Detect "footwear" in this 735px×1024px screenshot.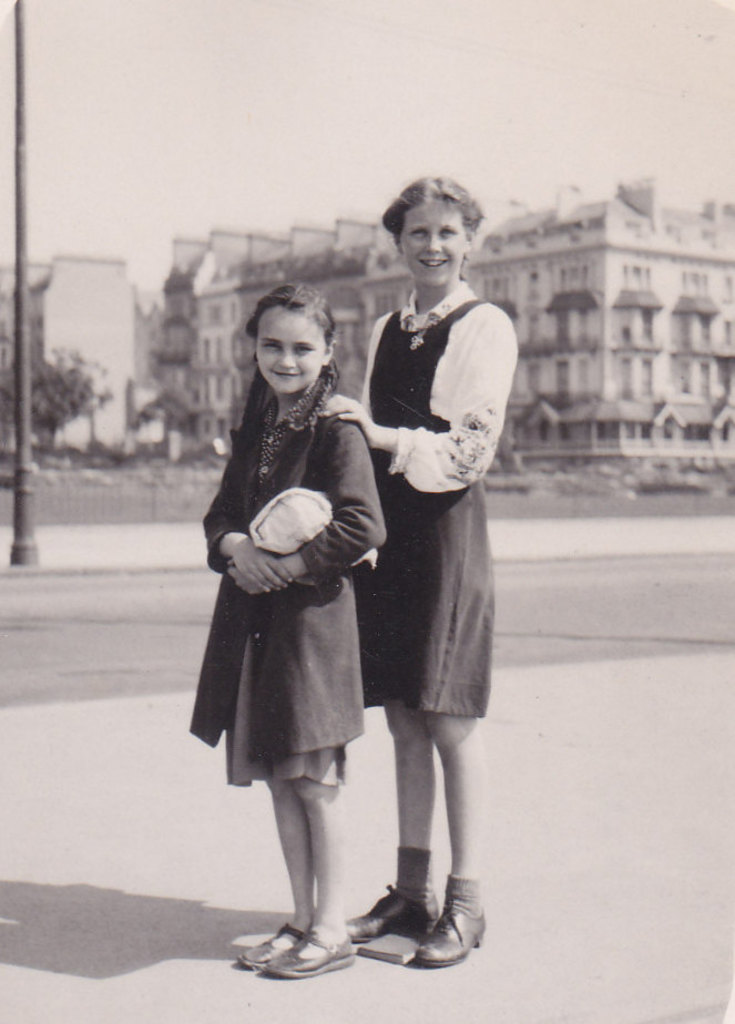
Detection: locate(346, 882, 441, 942).
